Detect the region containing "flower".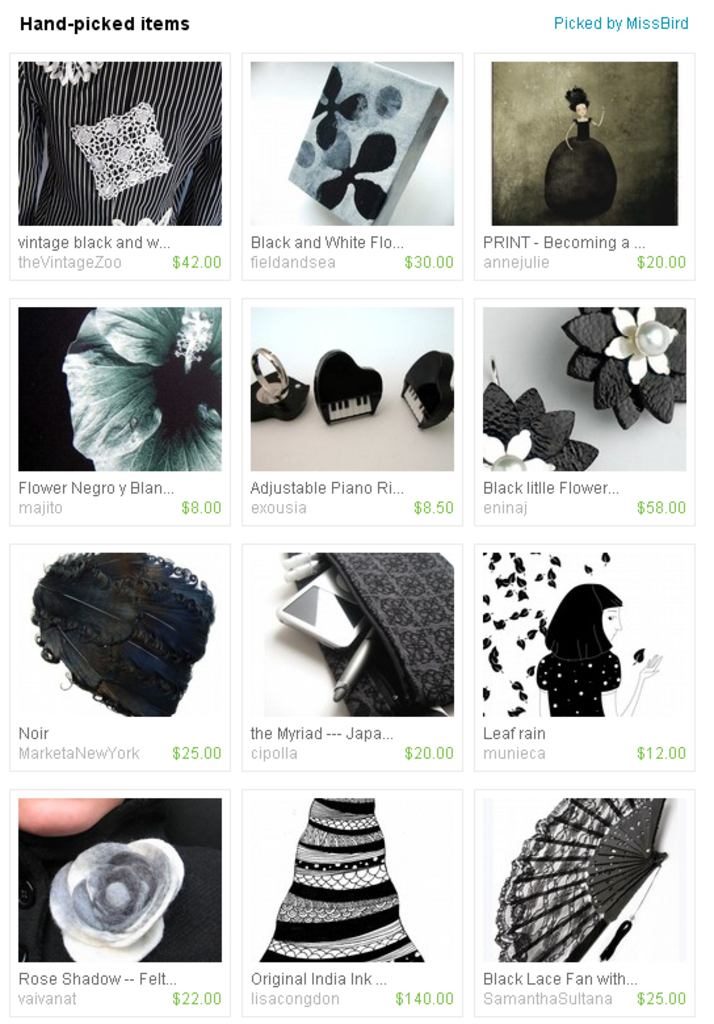
crop(306, 67, 375, 151).
